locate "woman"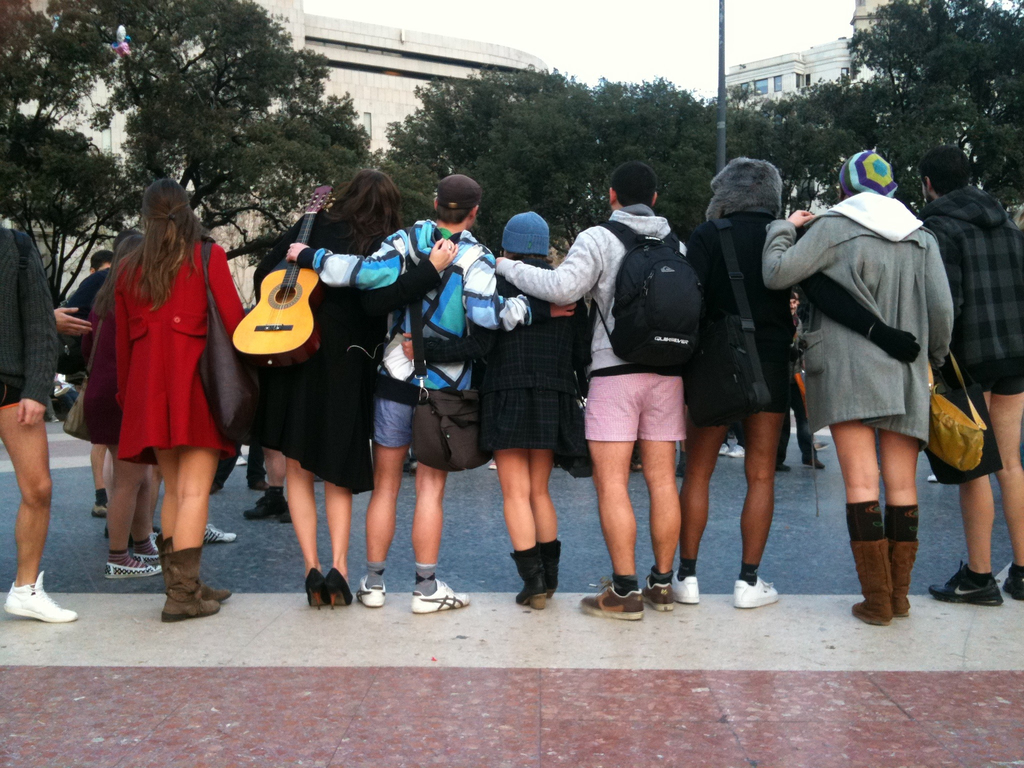
390 207 586 613
